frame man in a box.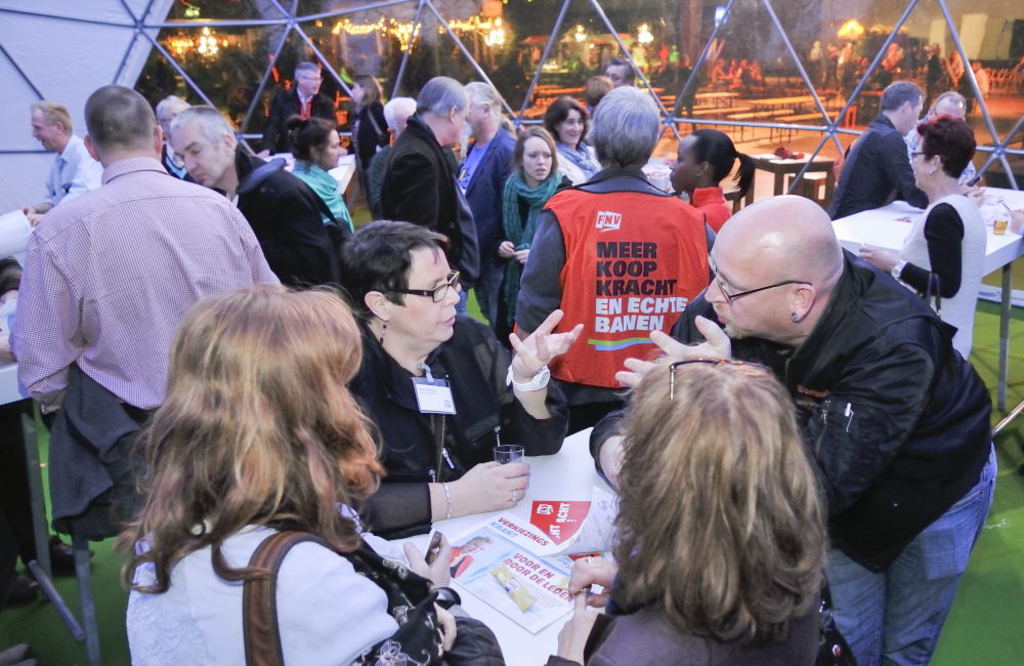
box=[678, 193, 985, 655].
